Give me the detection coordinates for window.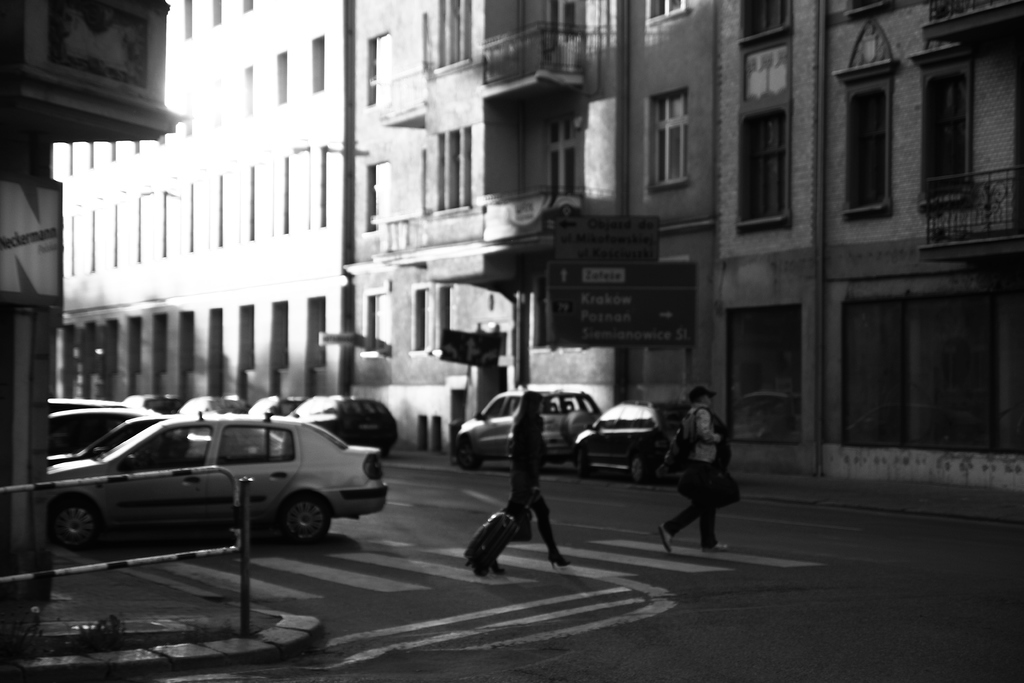
x1=69 y1=143 x2=76 y2=176.
